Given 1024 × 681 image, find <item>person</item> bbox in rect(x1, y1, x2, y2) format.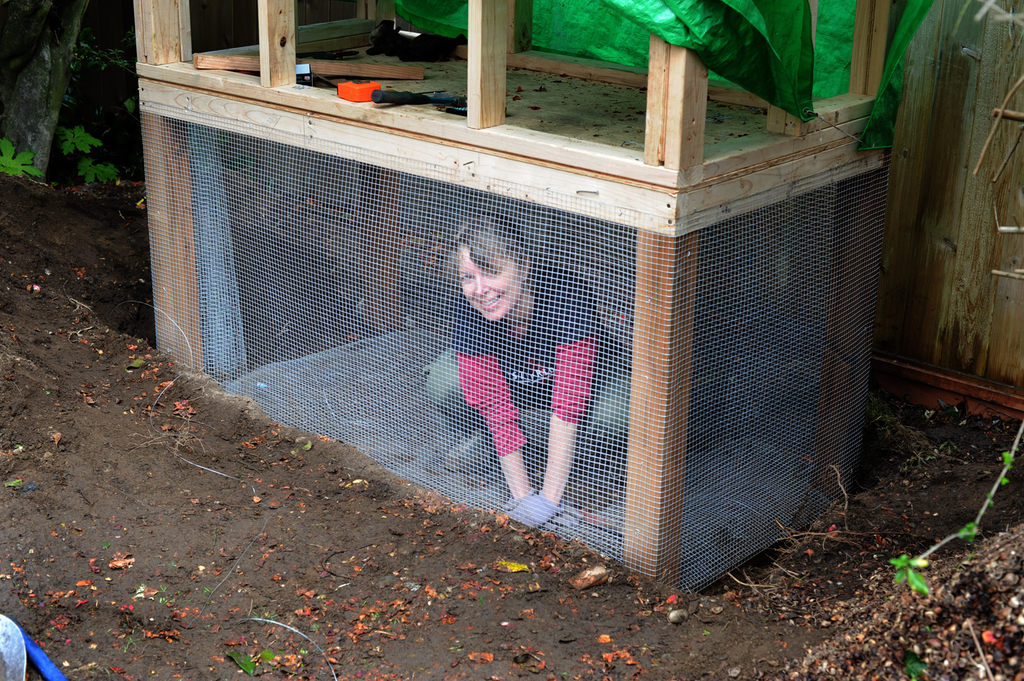
rect(412, 204, 640, 522).
